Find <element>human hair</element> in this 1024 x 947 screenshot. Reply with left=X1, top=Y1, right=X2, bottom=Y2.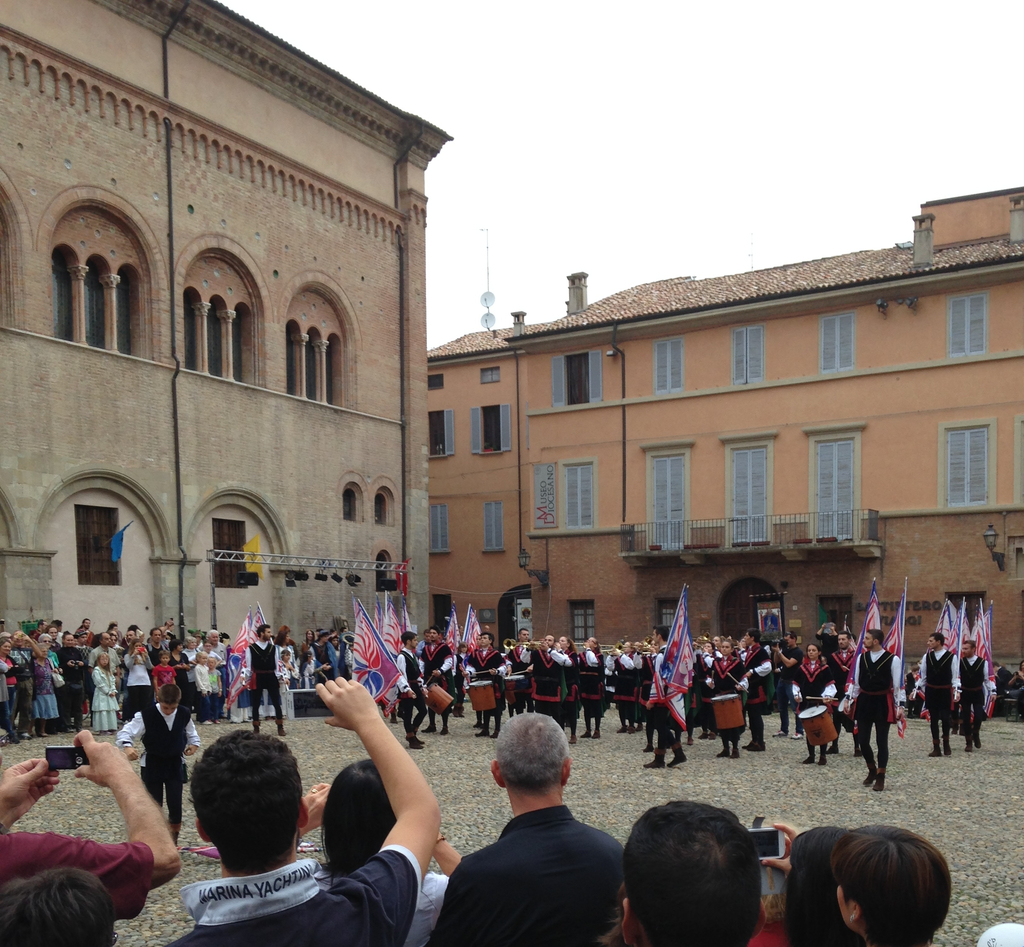
left=36, top=617, right=46, bottom=630.
